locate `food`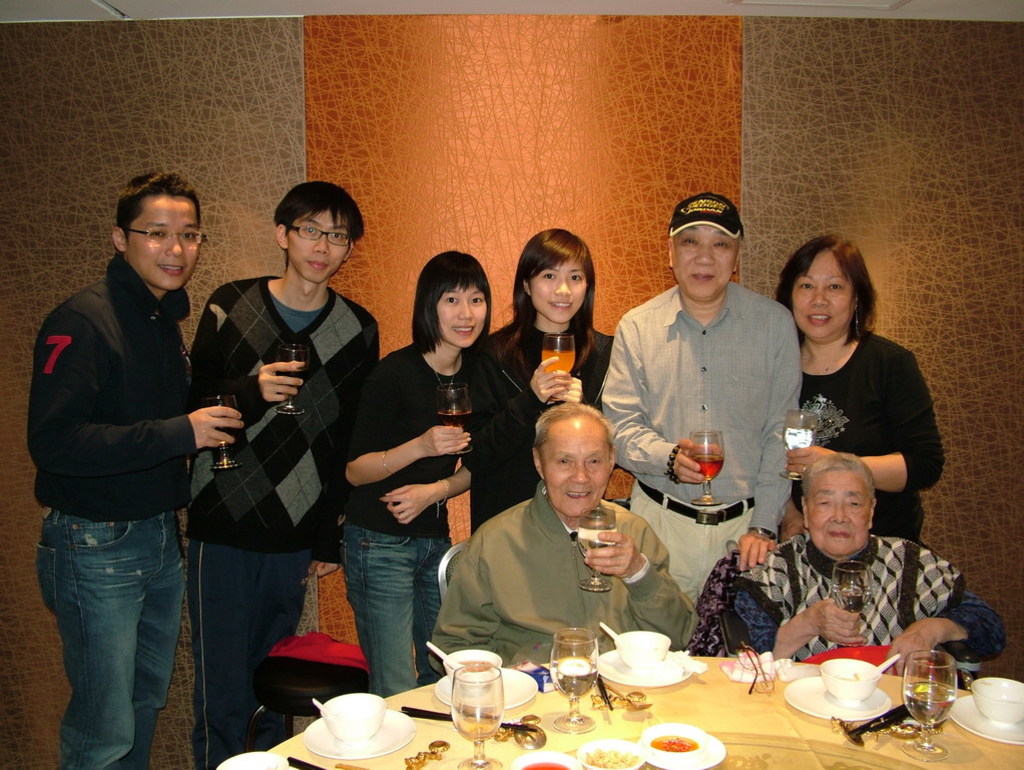
x1=832, y1=668, x2=864, y2=686
